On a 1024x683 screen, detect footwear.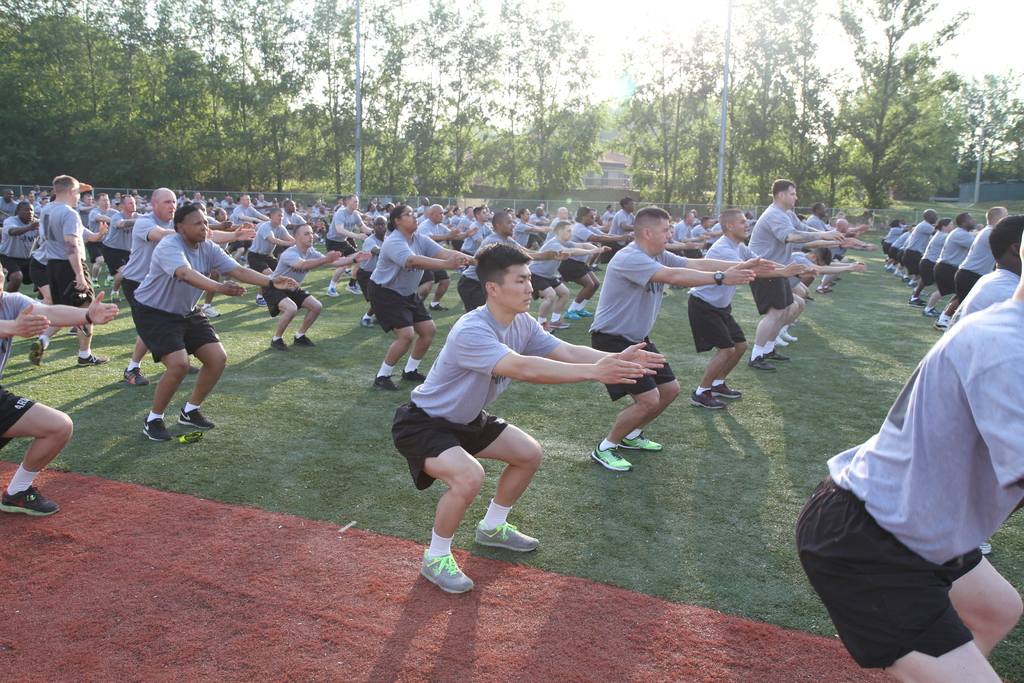
select_region(772, 335, 789, 349).
